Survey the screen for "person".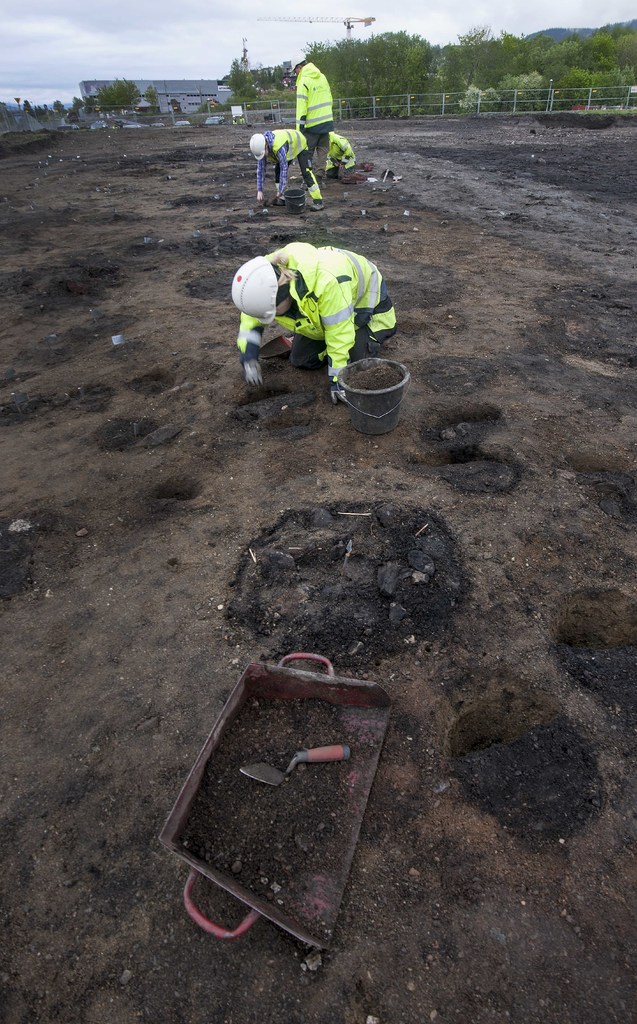
Survey found: 321/130/370/180.
